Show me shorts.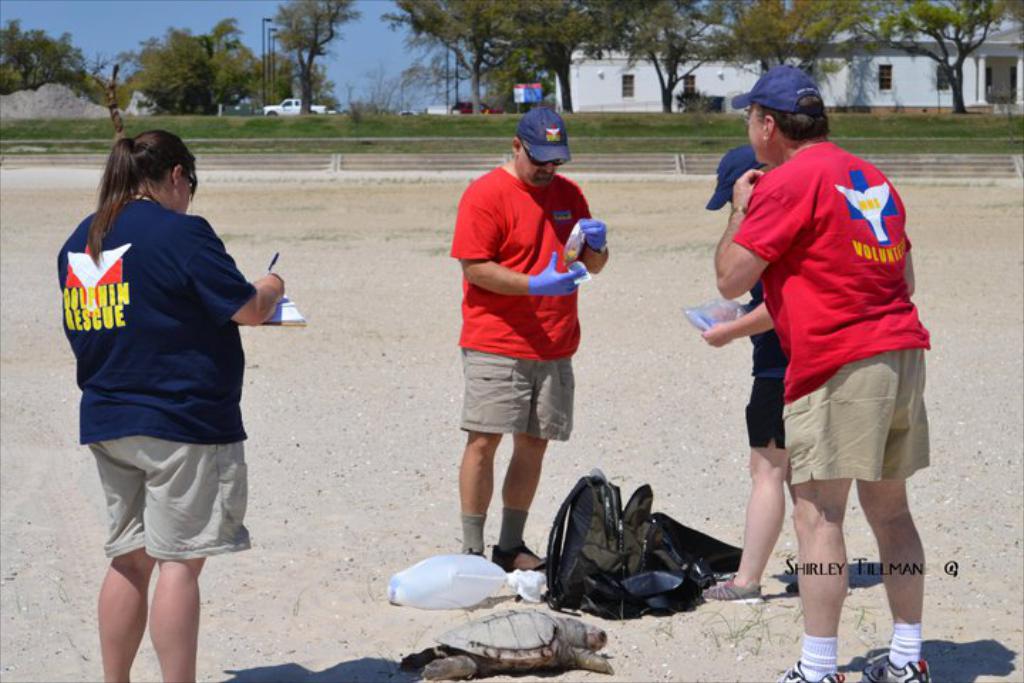
shorts is here: rect(782, 351, 930, 480).
